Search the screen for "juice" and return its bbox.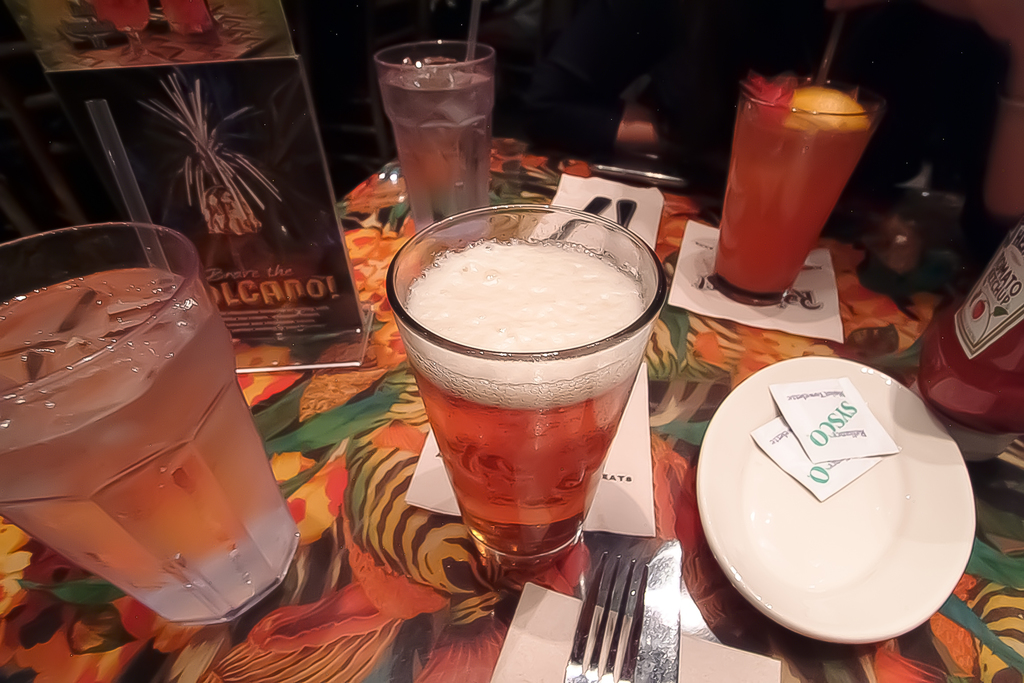
Found: (725, 79, 876, 283).
